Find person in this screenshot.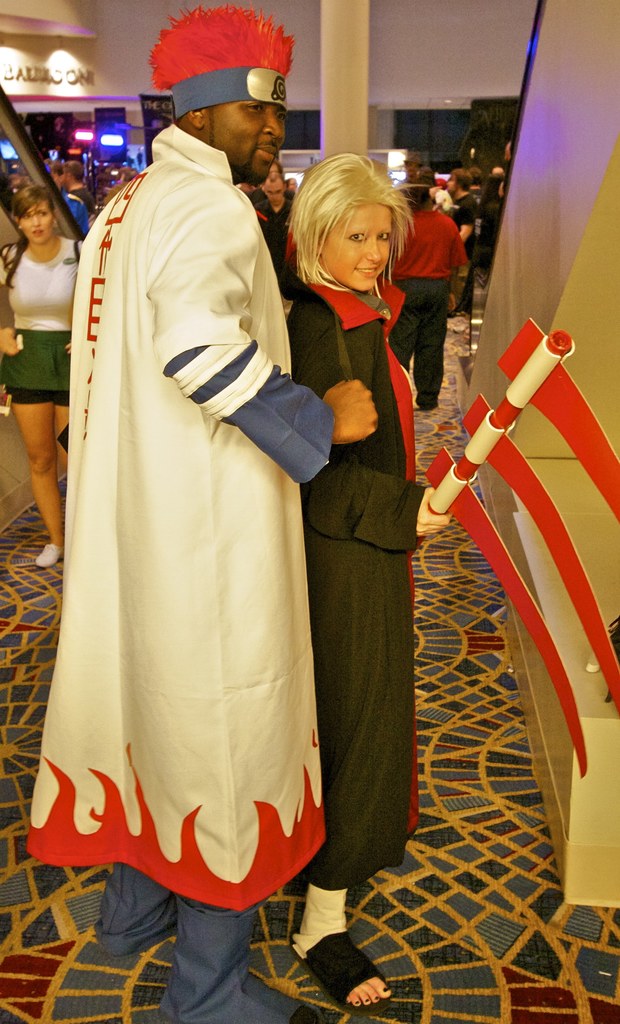
The bounding box for person is [left=51, top=40, right=374, bottom=964].
